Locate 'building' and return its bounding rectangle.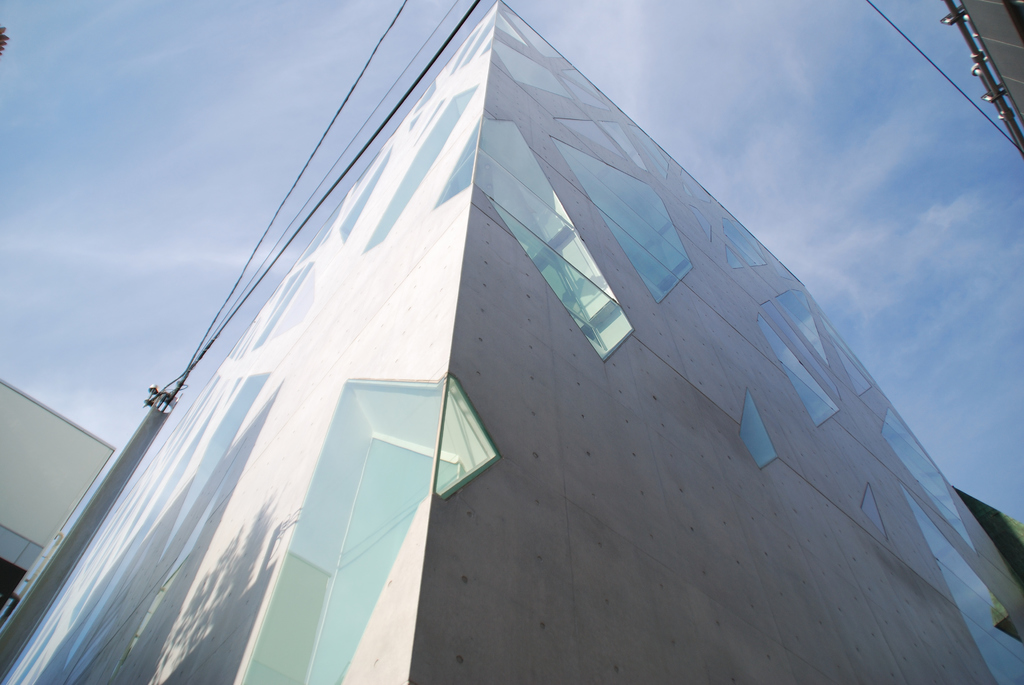
{"x1": 0, "y1": 0, "x2": 1023, "y2": 684}.
